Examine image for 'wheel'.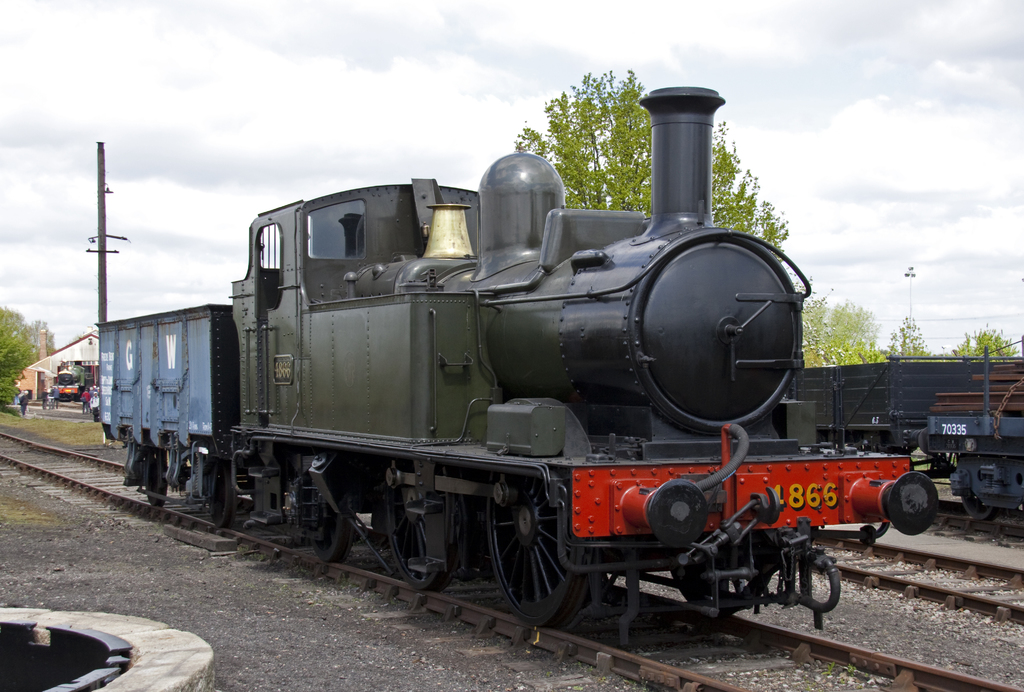
Examination result: {"x1": 141, "y1": 453, "x2": 170, "y2": 511}.
